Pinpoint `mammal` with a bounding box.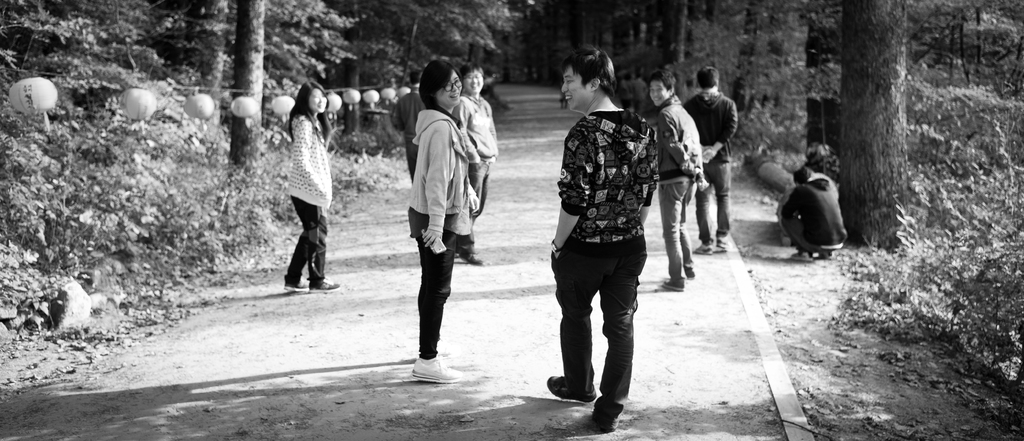
286, 84, 339, 293.
